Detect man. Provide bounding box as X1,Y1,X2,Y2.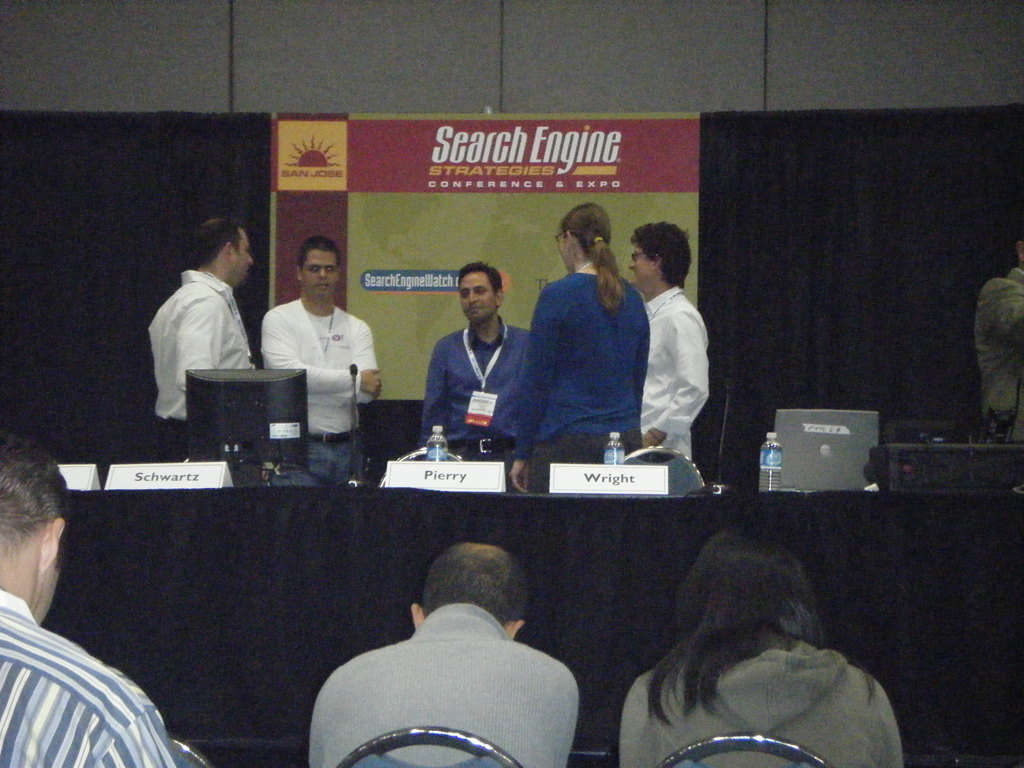
289,537,609,758.
